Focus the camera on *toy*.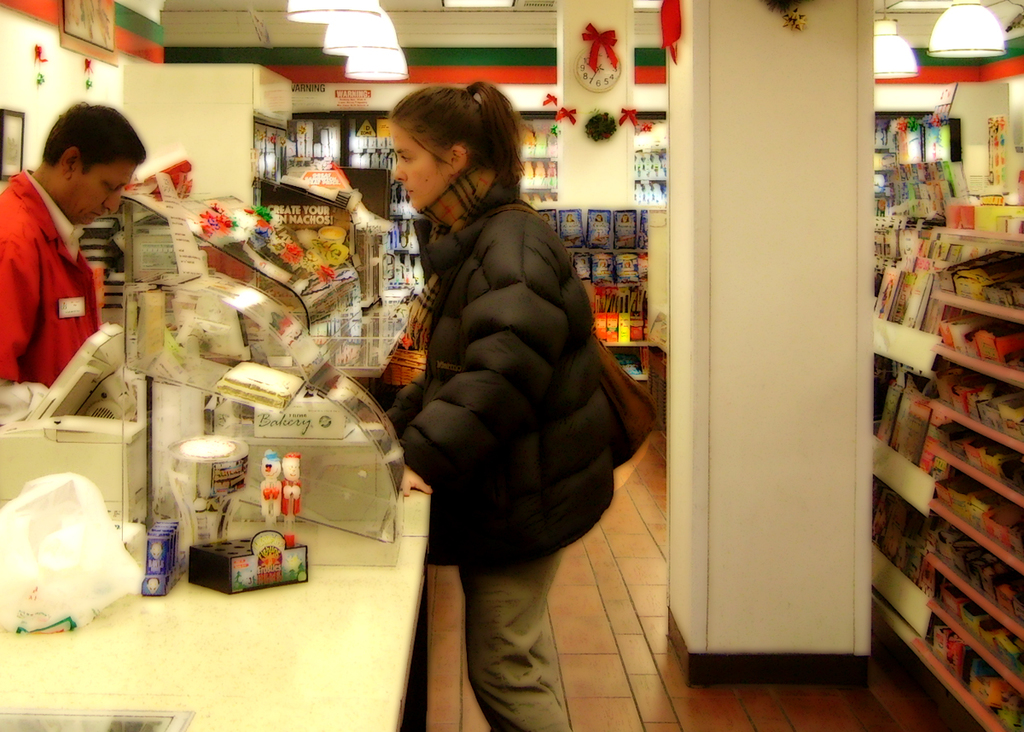
Focus region: rect(257, 450, 288, 520).
